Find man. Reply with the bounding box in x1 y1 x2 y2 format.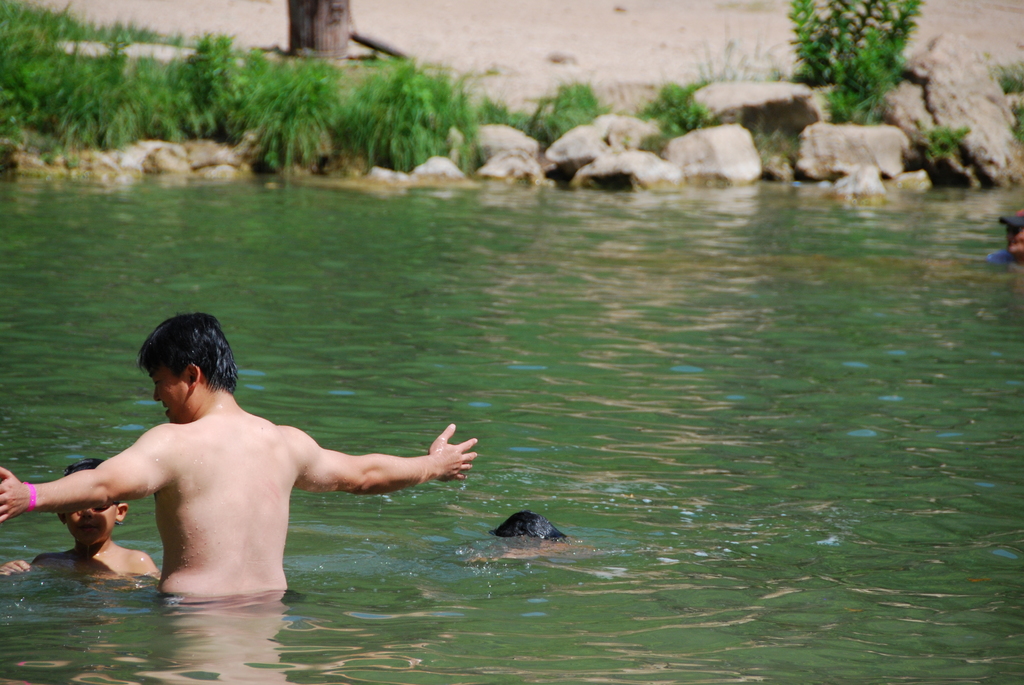
0 309 480 602.
